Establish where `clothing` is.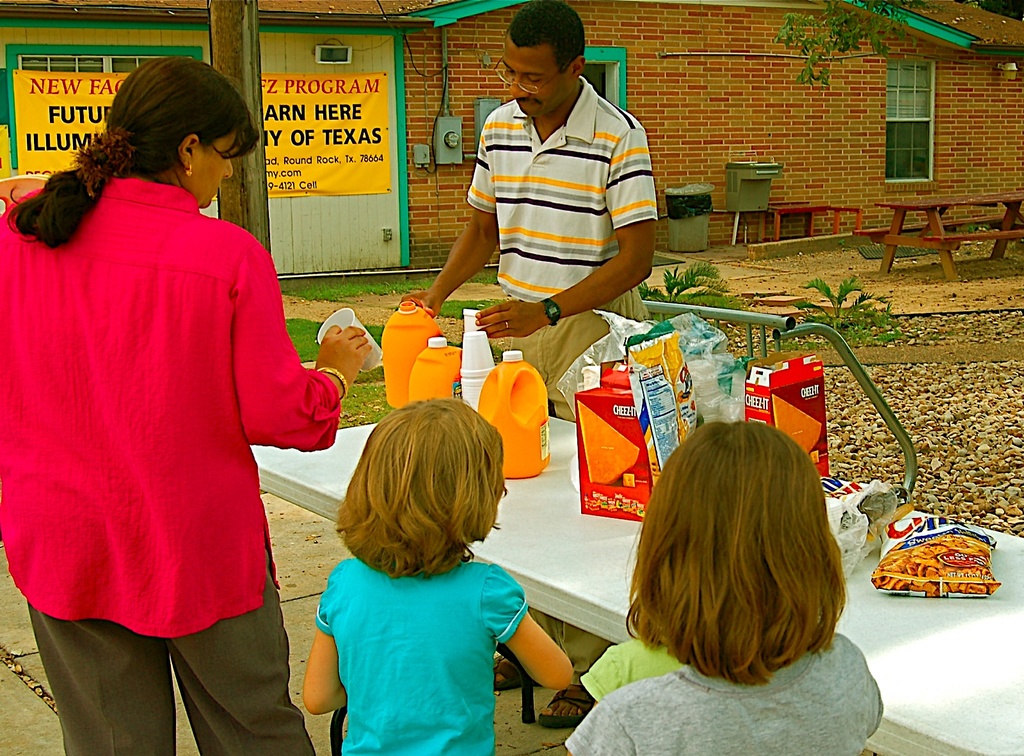
Established at bbox=(578, 636, 688, 704).
